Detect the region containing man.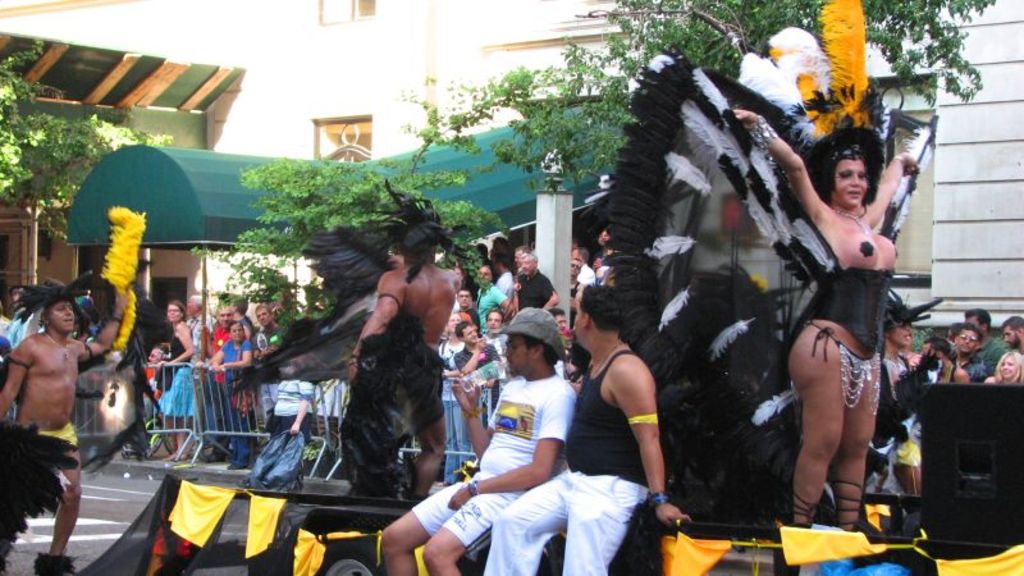
select_region(380, 302, 590, 575).
